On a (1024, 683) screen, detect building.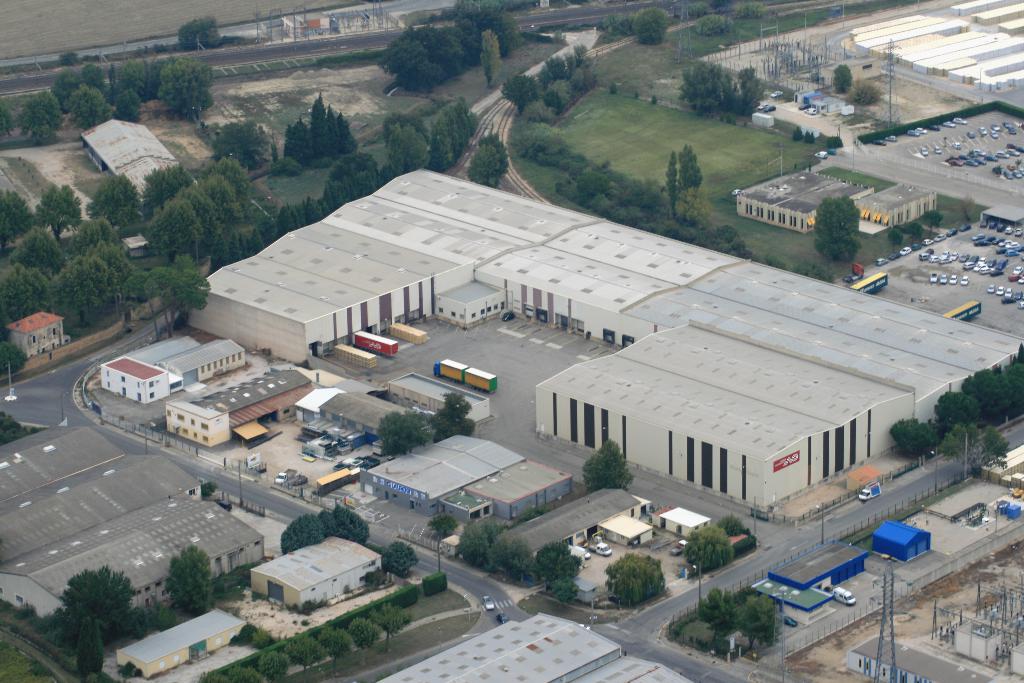
75, 115, 179, 196.
